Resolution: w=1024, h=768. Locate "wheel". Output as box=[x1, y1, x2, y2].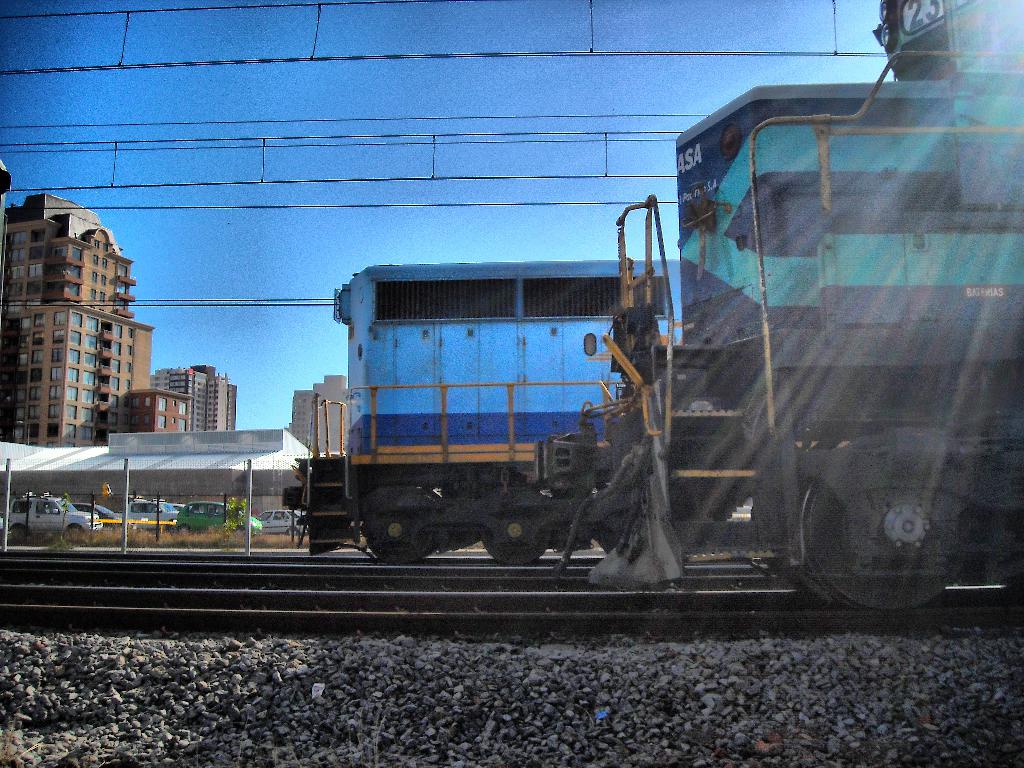
box=[355, 492, 429, 564].
